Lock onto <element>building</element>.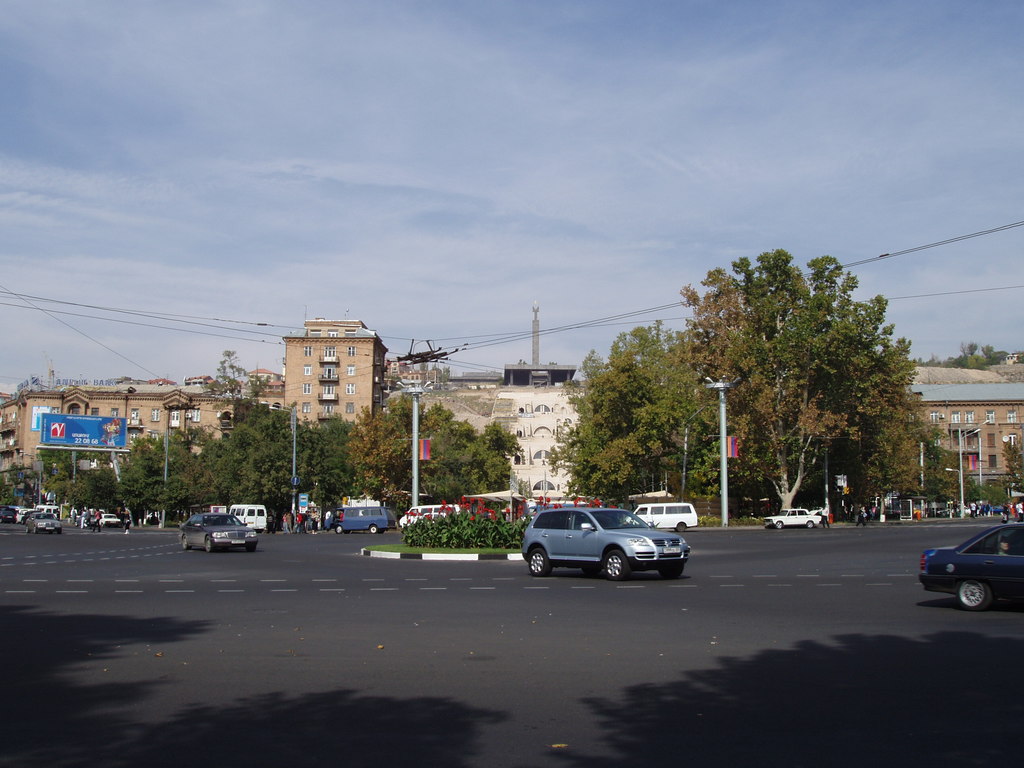
Locked: box=[903, 380, 1022, 487].
